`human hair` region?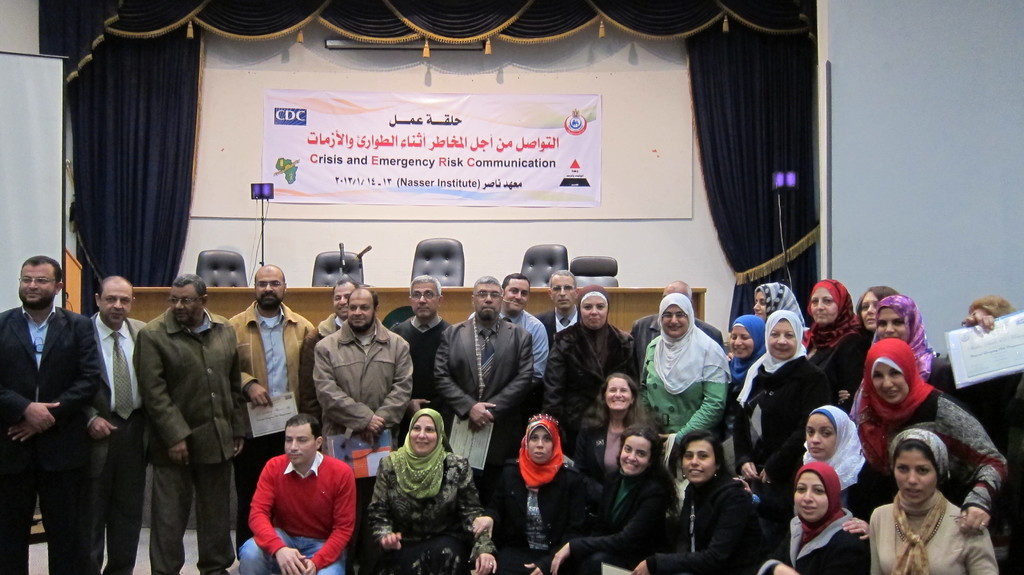
l=24, t=256, r=66, b=285
